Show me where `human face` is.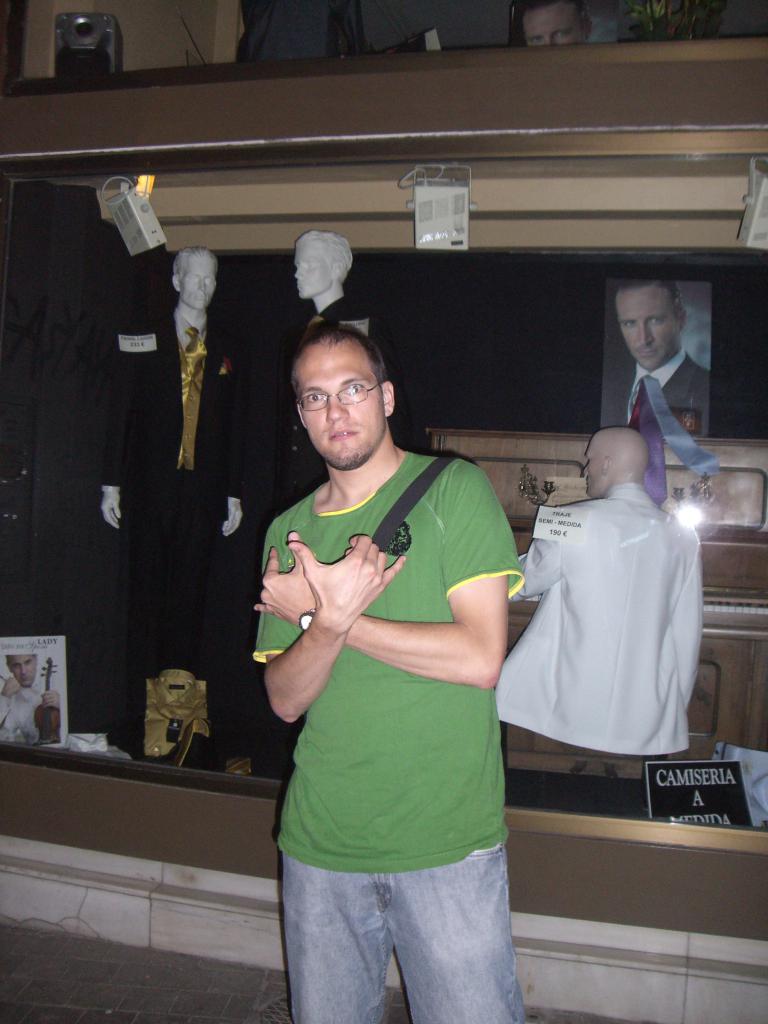
`human face` is at box=[294, 239, 329, 305].
